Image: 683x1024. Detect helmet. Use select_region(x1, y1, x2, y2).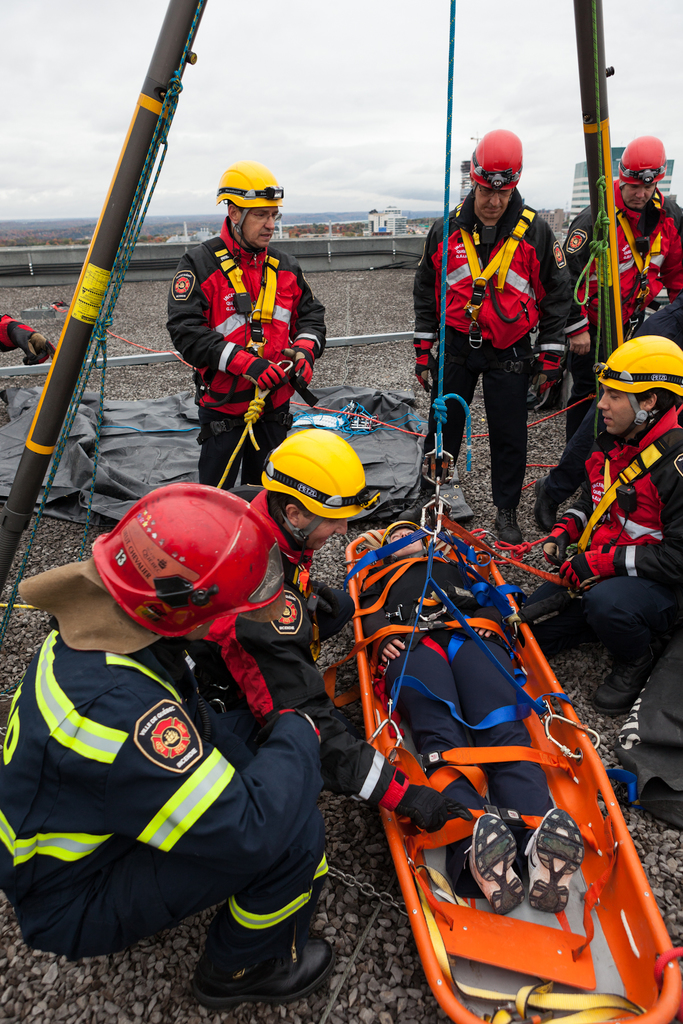
select_region(378, 522, 432, 555).
